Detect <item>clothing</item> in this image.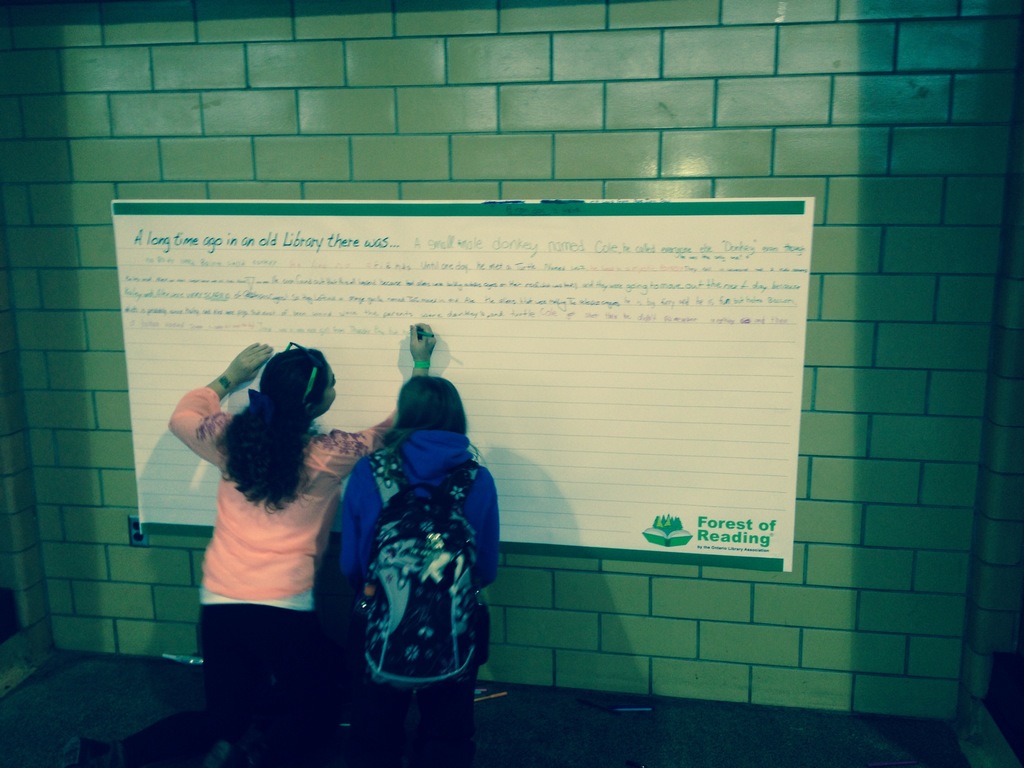
Detection: BBox(340, 420, 502, 767).
